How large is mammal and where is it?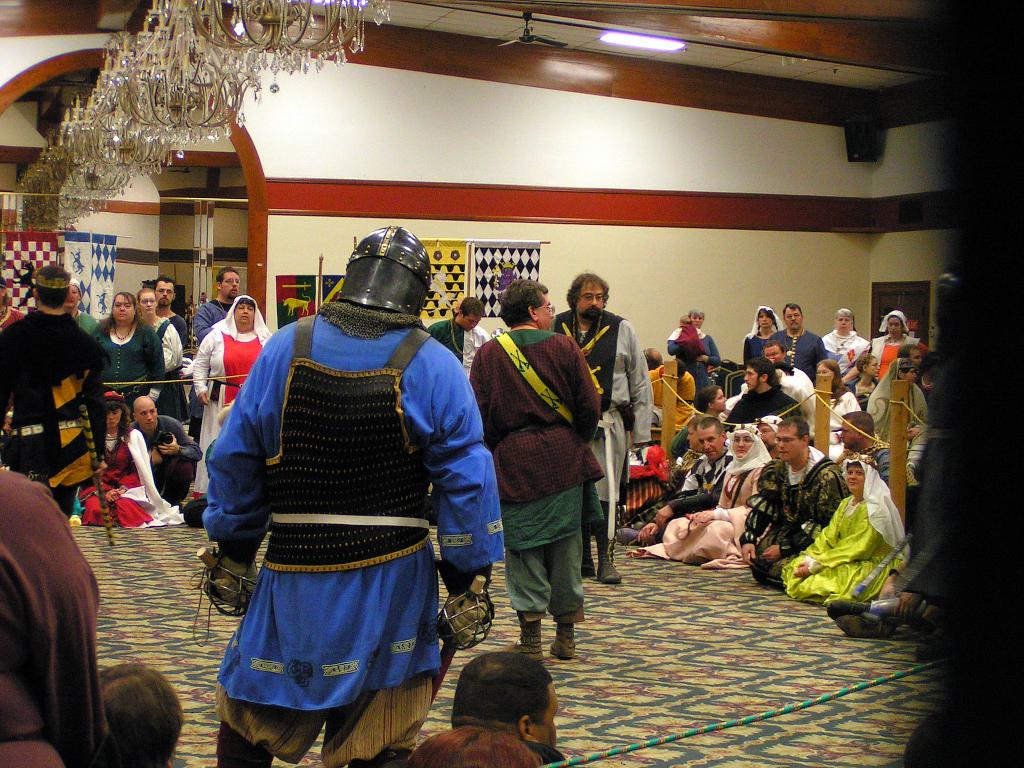
Bounding box: (403,726,547,767).
